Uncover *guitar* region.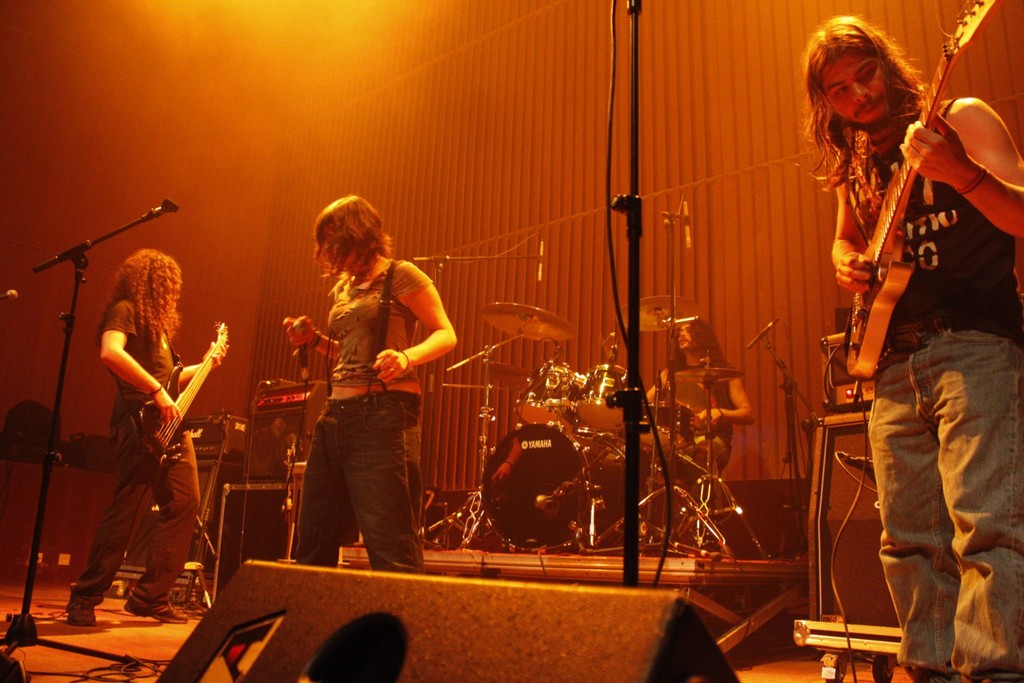
Uncovered: <box>840,0,1002,378</box>.
